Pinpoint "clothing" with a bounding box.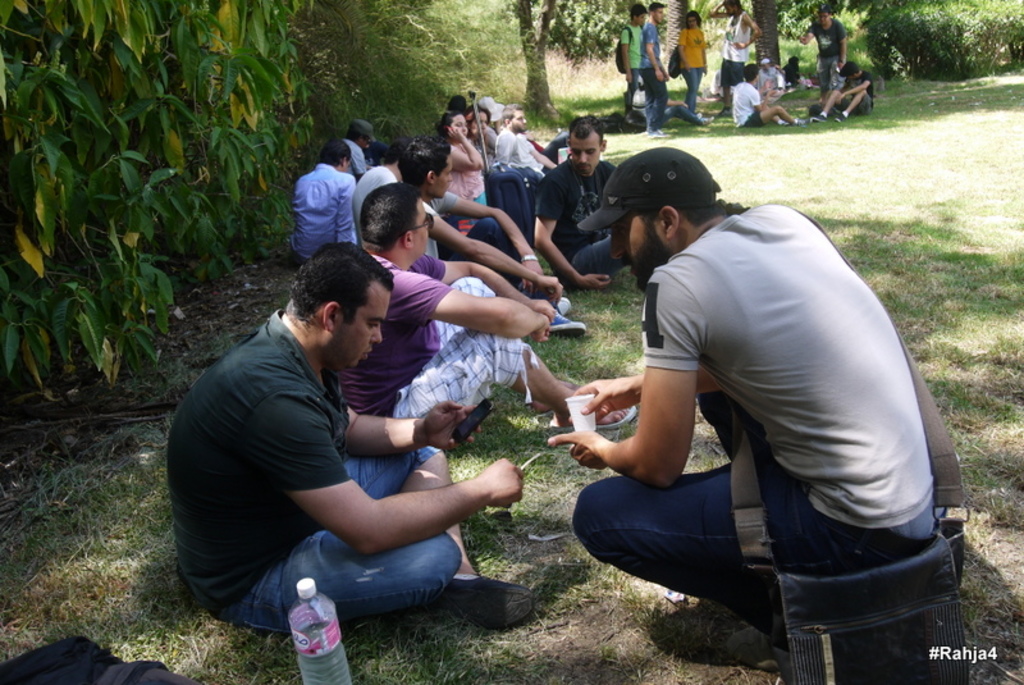
left=728, top=74, right=759, bottom=132.
